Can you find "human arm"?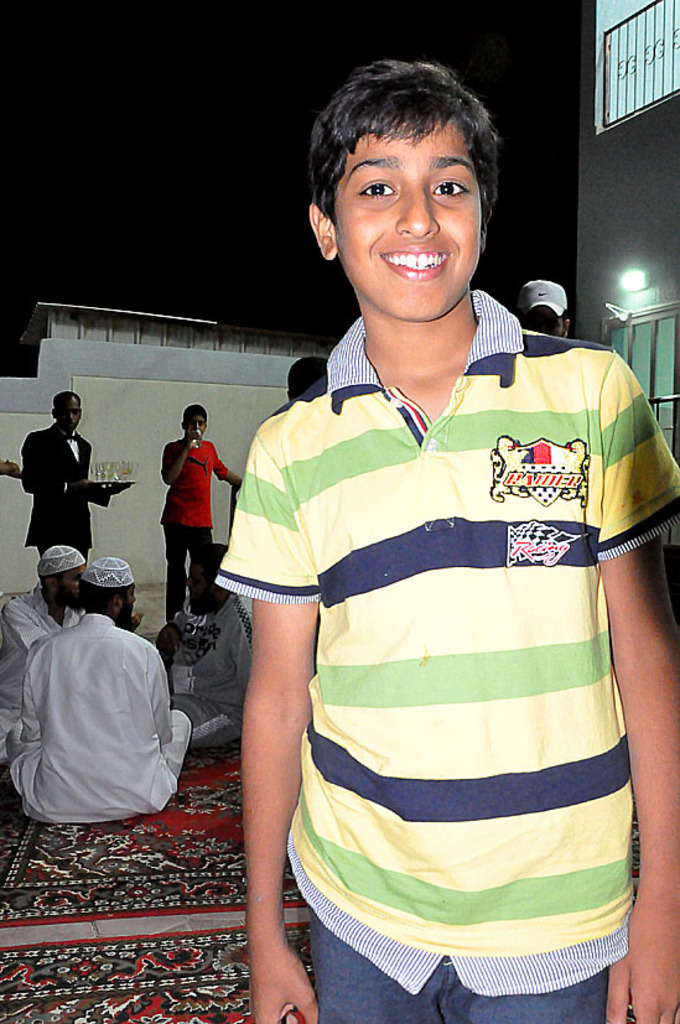
Yes, bounding box: select_region(209, 445, 242, 493).
